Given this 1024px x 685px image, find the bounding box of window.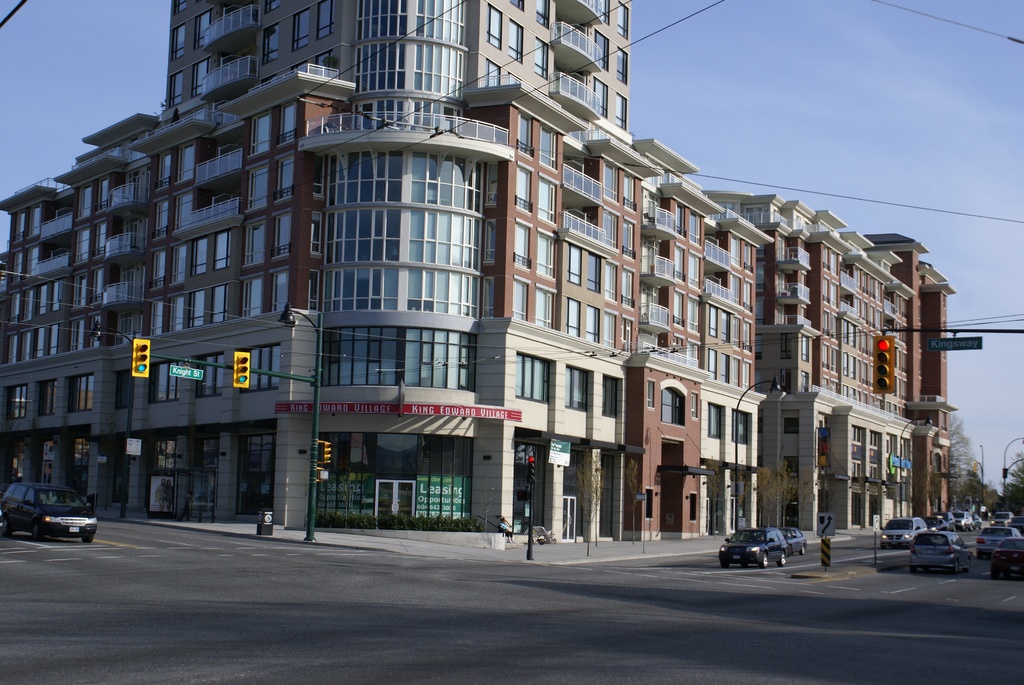
852:430:865:443.
